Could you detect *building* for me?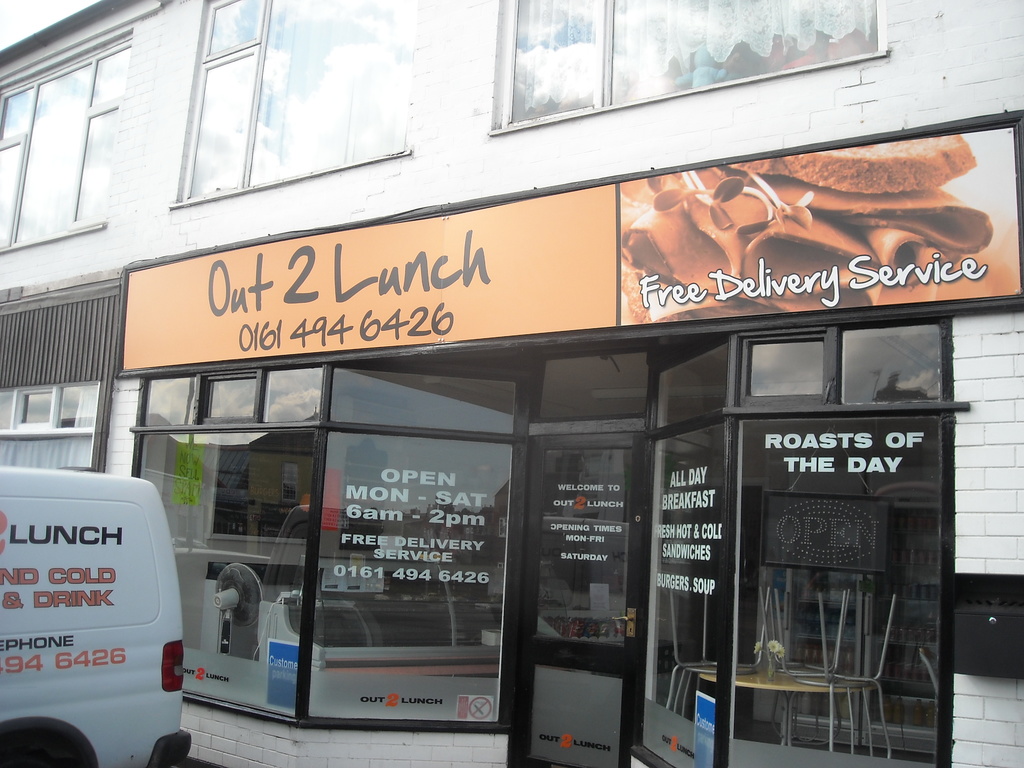
Detection result: <region>0, 0, 1023, 767</region>.
